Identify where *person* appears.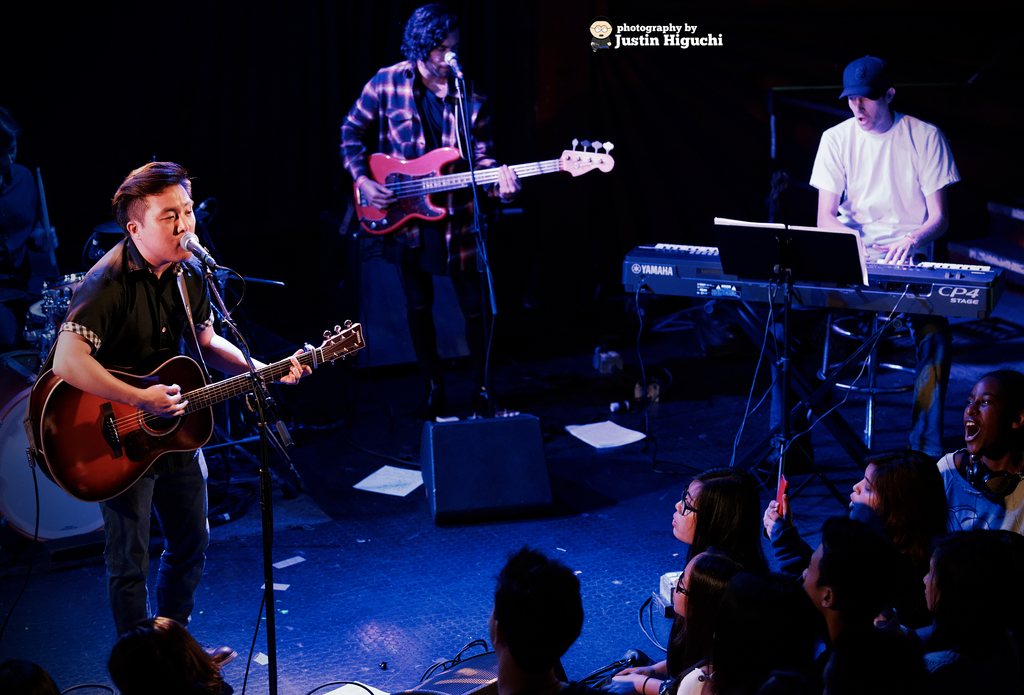
Appears at 48,157,312,631.
